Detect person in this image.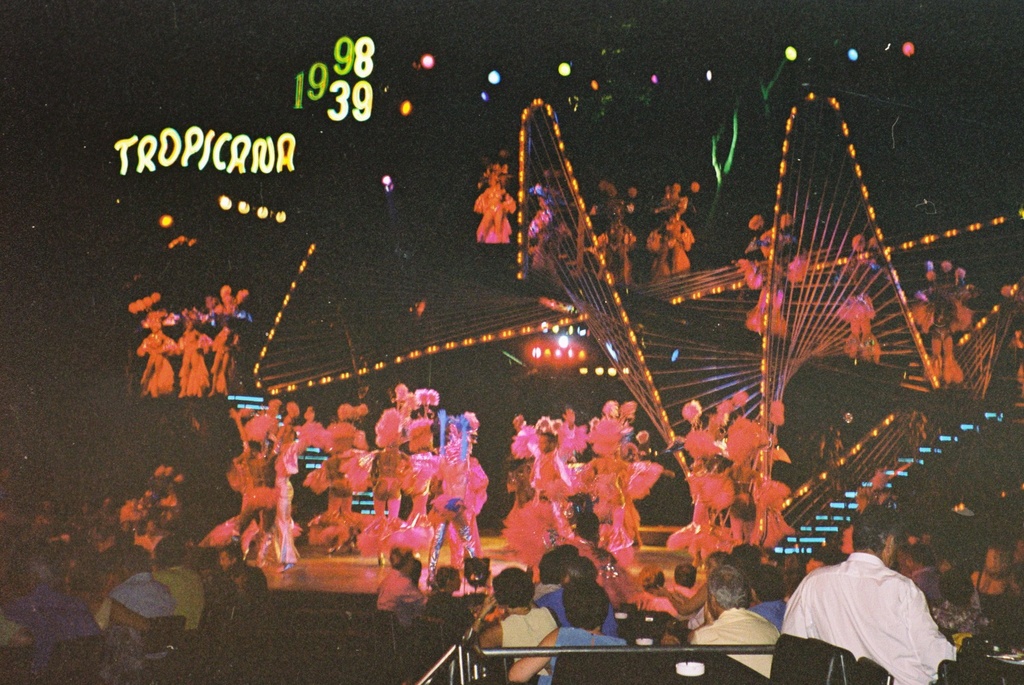
Detection: detection(675, 572, 794, 679).
